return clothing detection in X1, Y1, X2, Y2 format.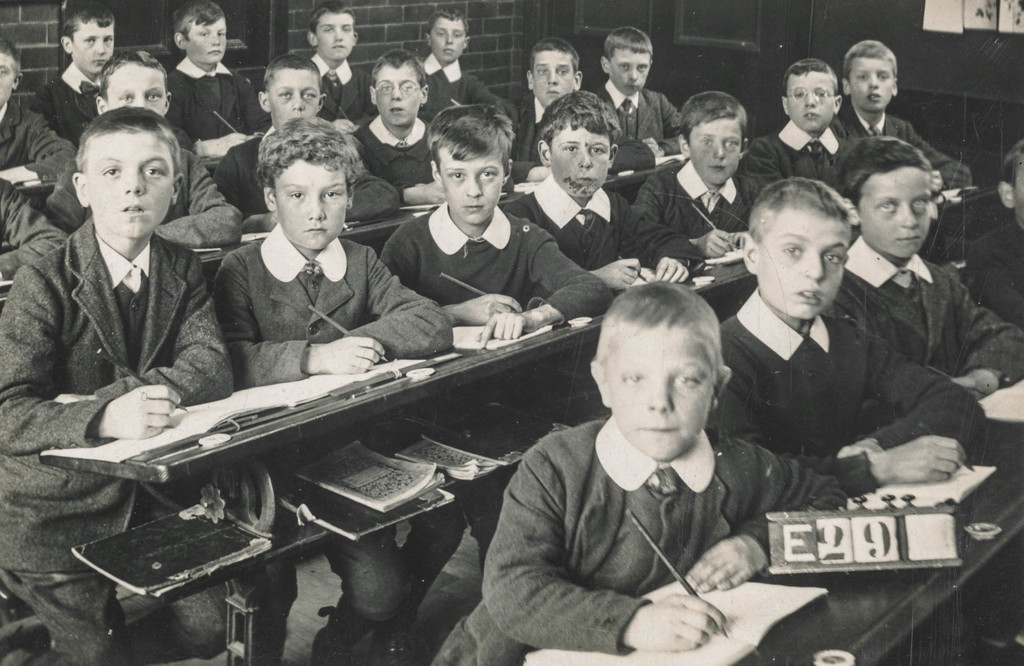
0, 216, 238, 665.
